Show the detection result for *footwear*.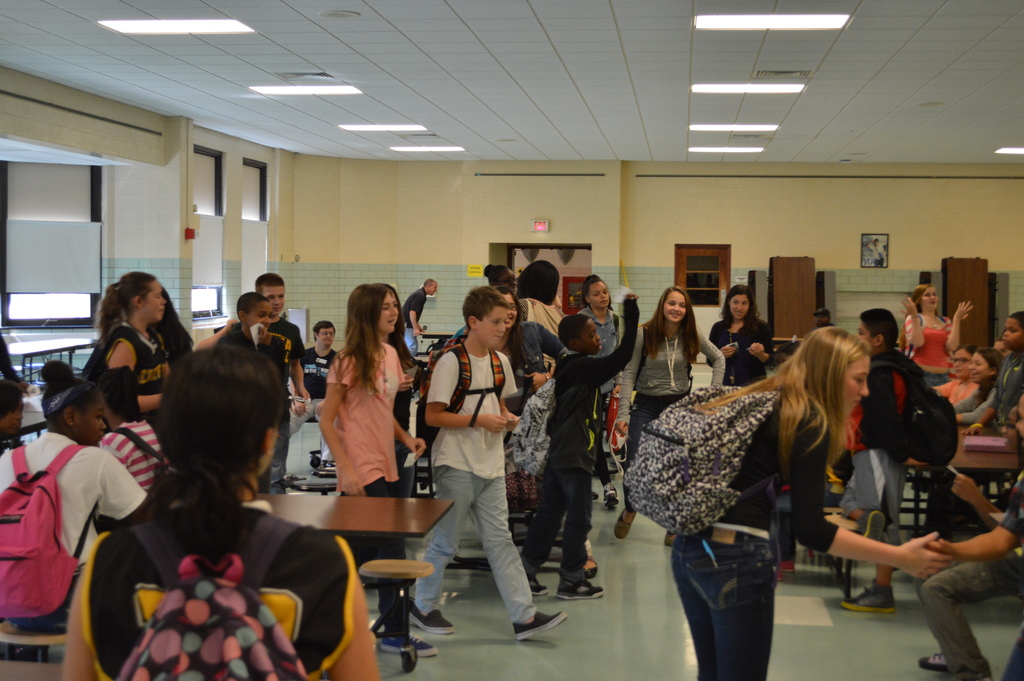
detection(837, 577, 897, 616).
